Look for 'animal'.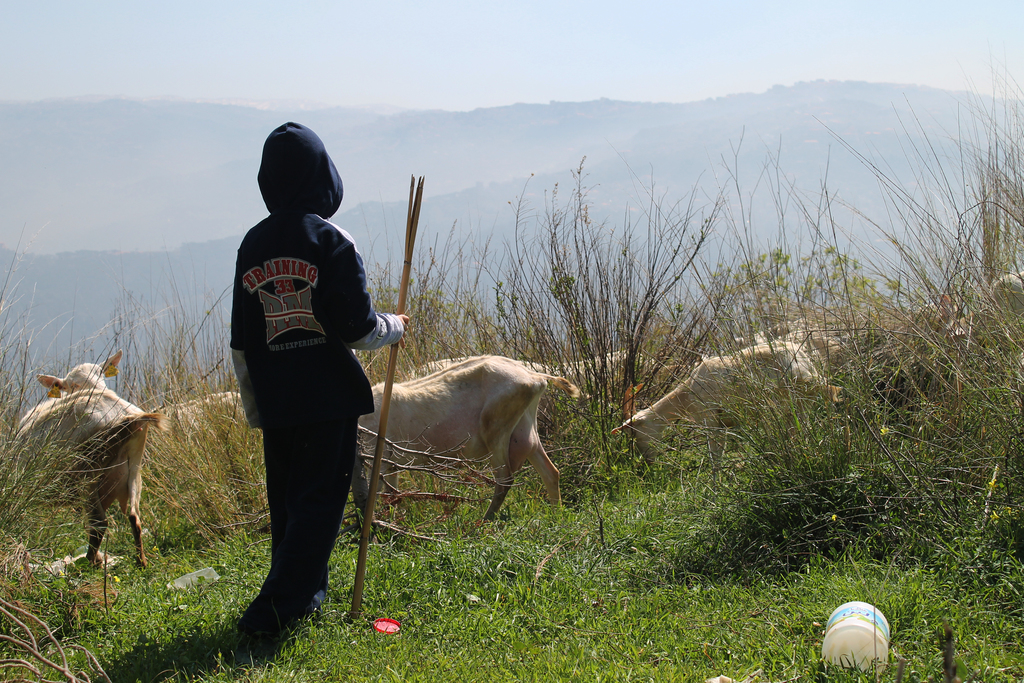
Found: (369,353,586,522).
